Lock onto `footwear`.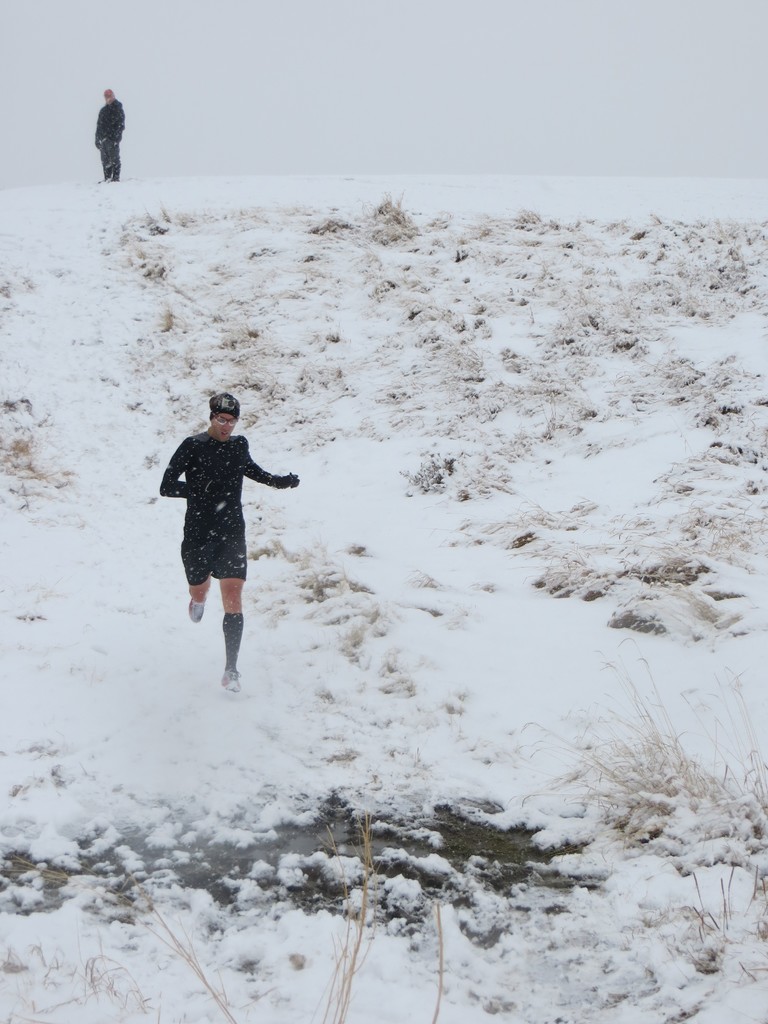
Locked: [198,610,263,696].
